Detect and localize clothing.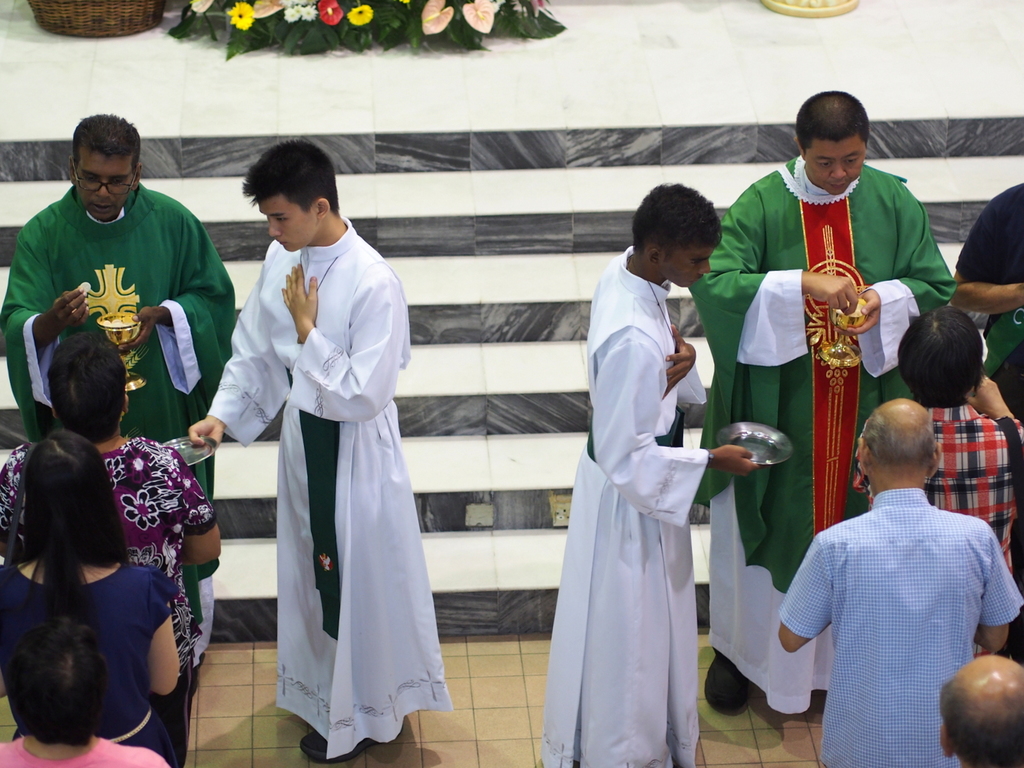
Localized at (x1=852, y1=404, x2=1021, y2=564).
